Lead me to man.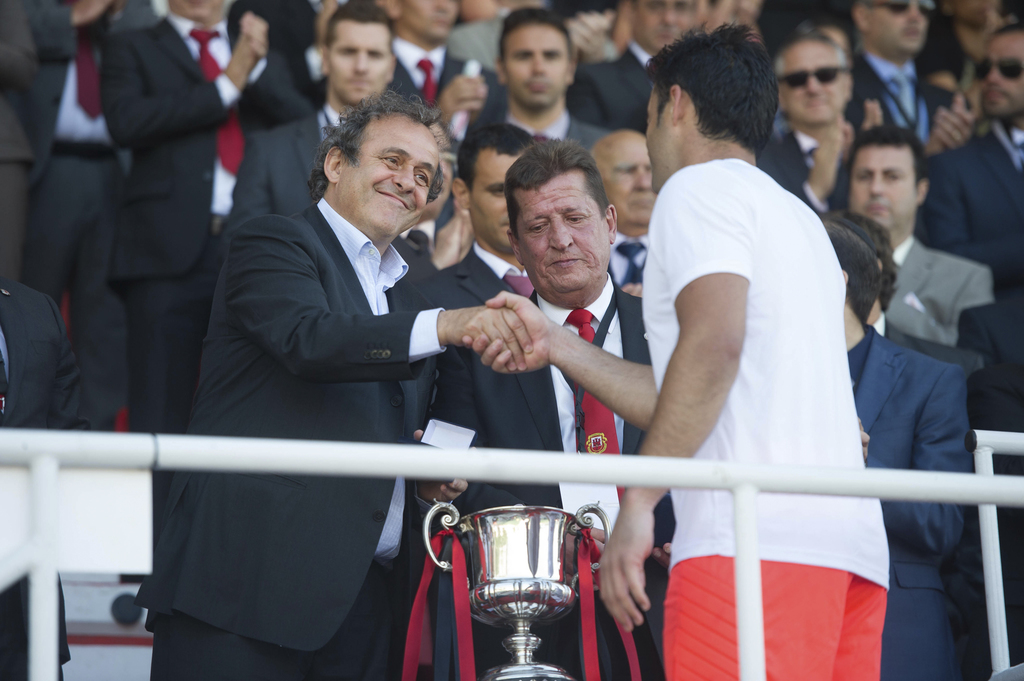
Lead to bbox=(484, 139, 675, 680).
